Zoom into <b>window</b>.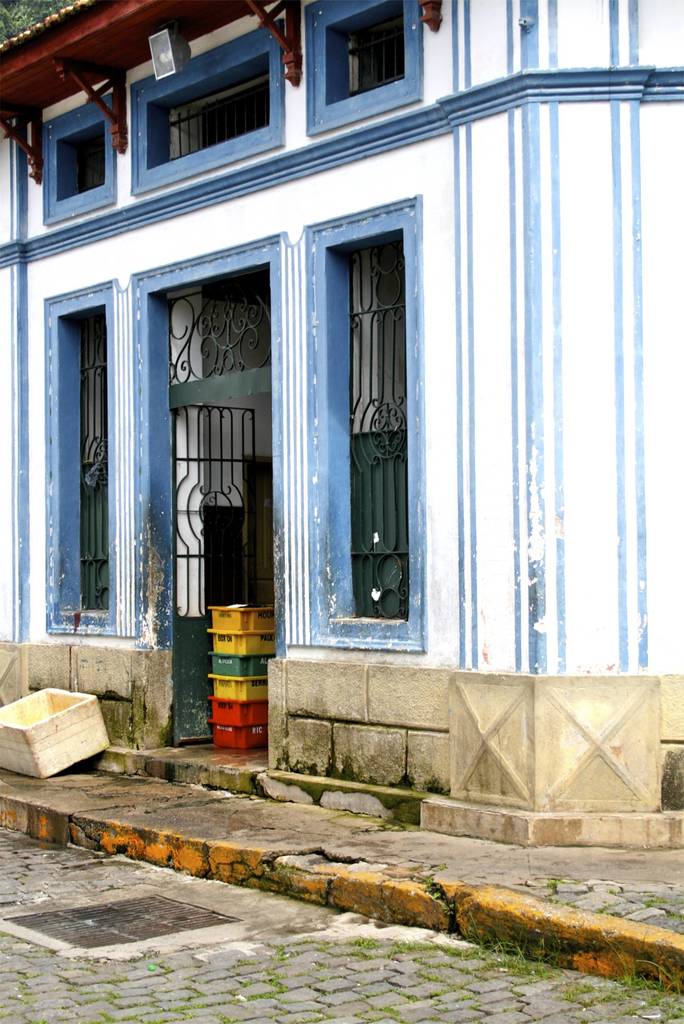
Zoom target: region(335, 237, 405, 622).
